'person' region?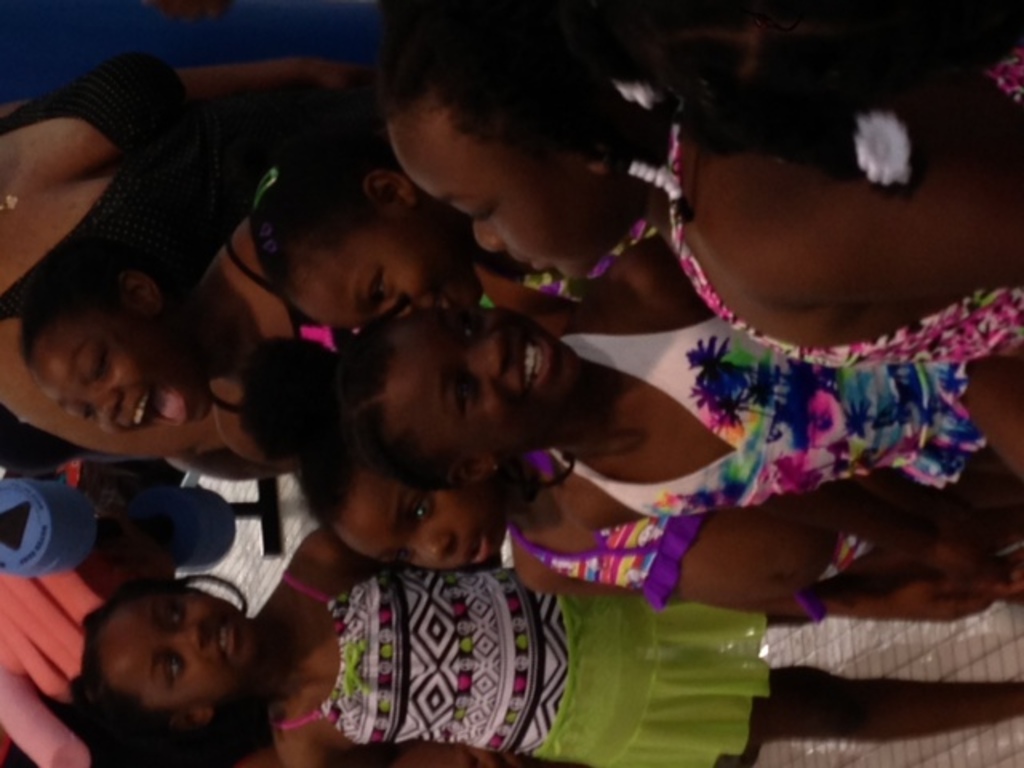
region(0, 43, 384, 467)
